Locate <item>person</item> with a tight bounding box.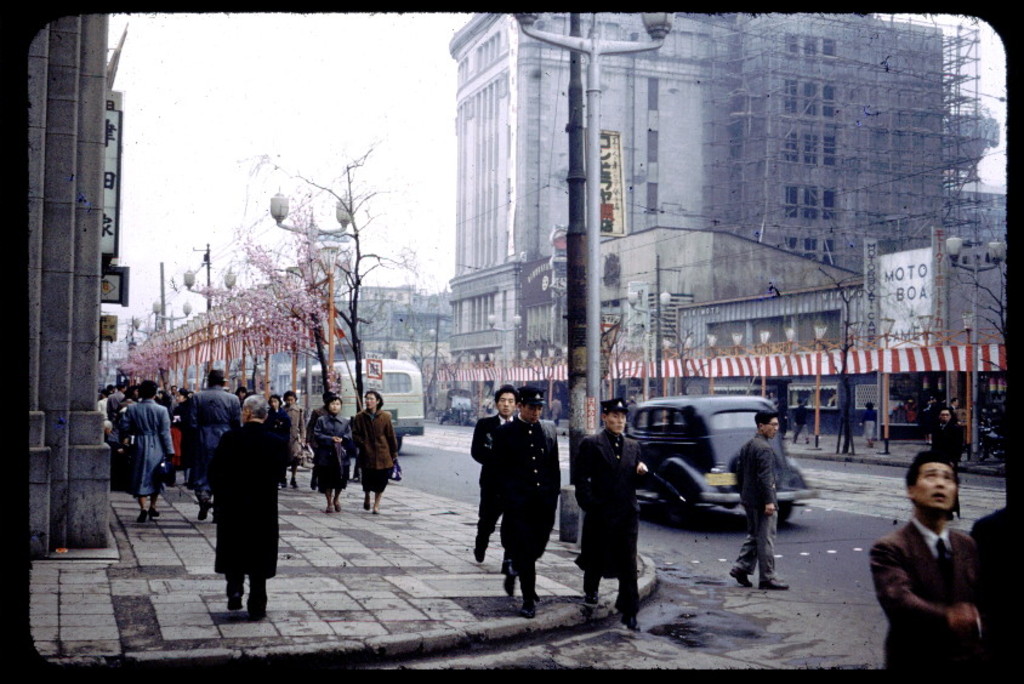
[left=351, top=386, right=402, bottom=498].
